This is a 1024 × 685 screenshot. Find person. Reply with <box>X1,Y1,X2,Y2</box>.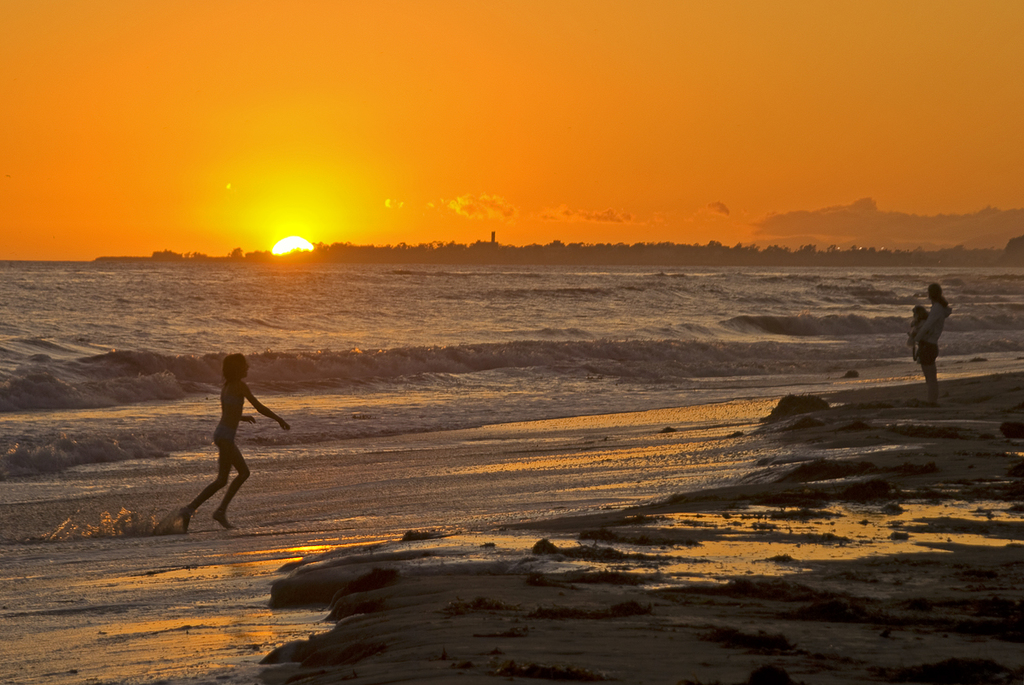
<box>919,286,953,402</box>.
